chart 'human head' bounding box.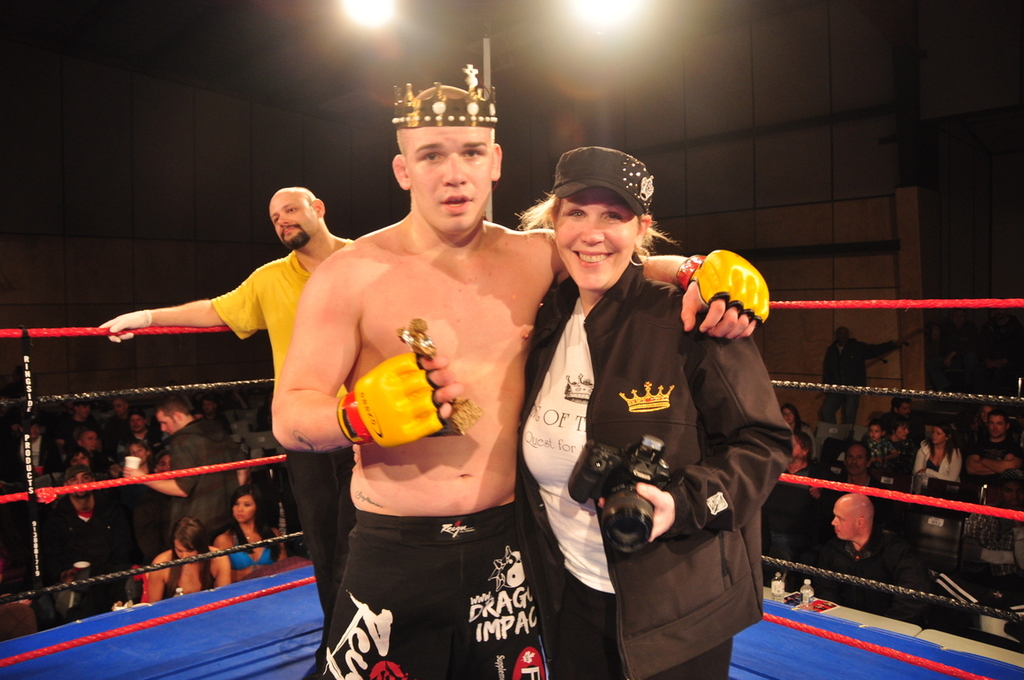
Charted: region(889, 397, 912, 418).
